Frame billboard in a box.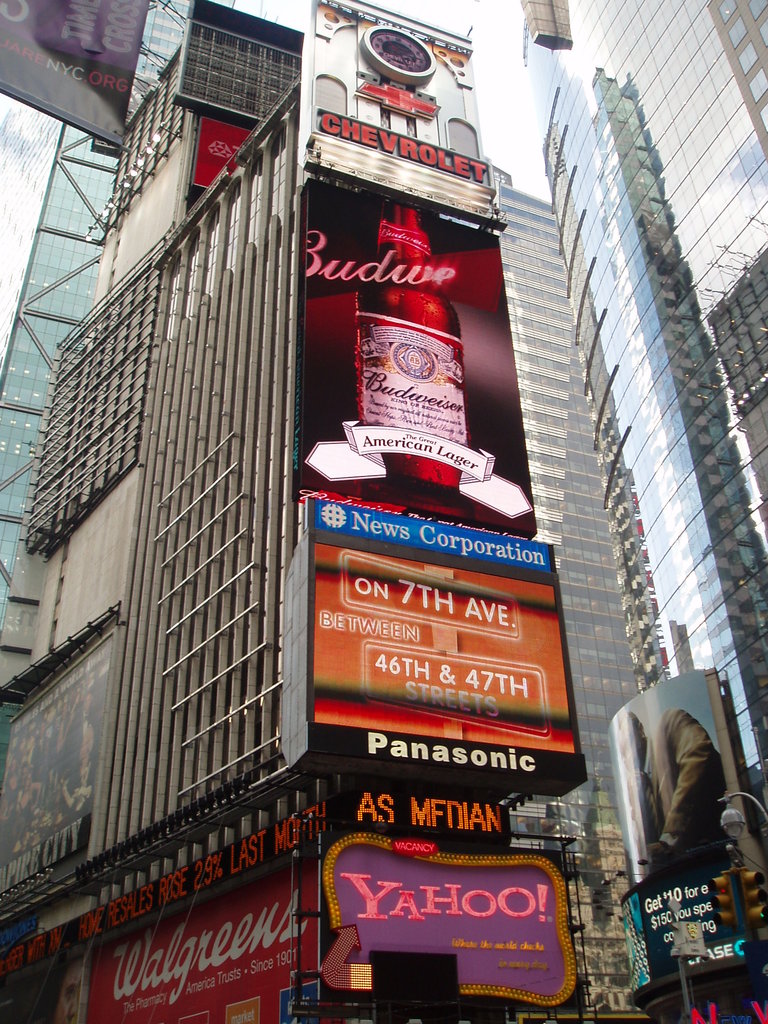
{"x1": 0, "y1": 0, "x2": 147, "y2": 152}.
